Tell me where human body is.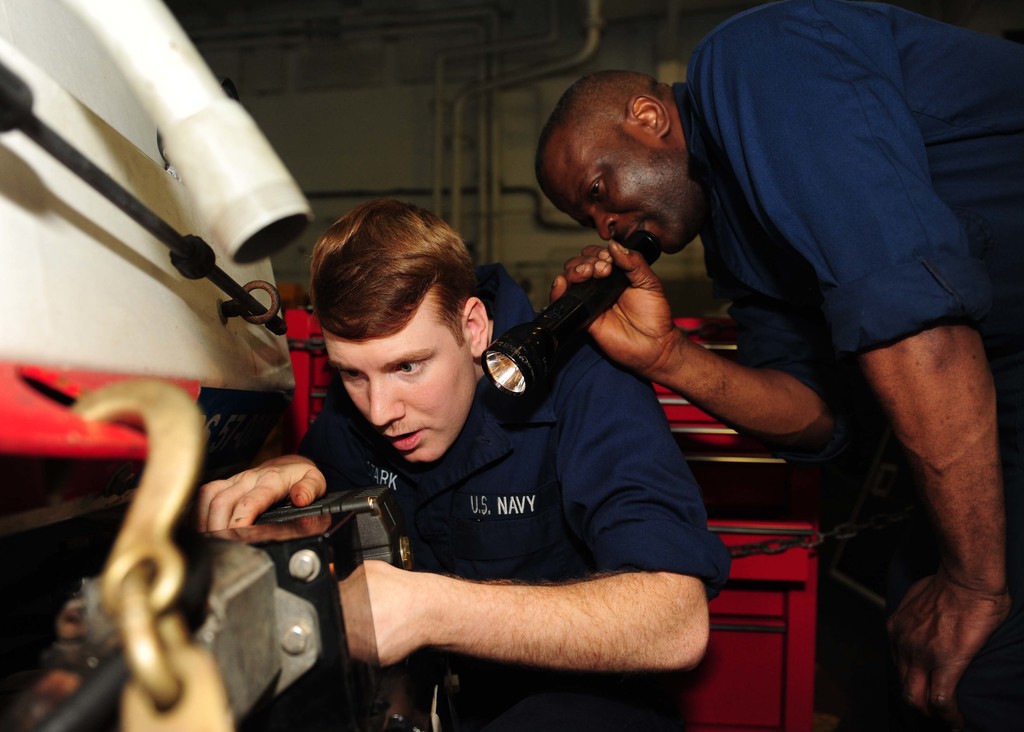
human body is at crop(194, 190, 739, 731).
